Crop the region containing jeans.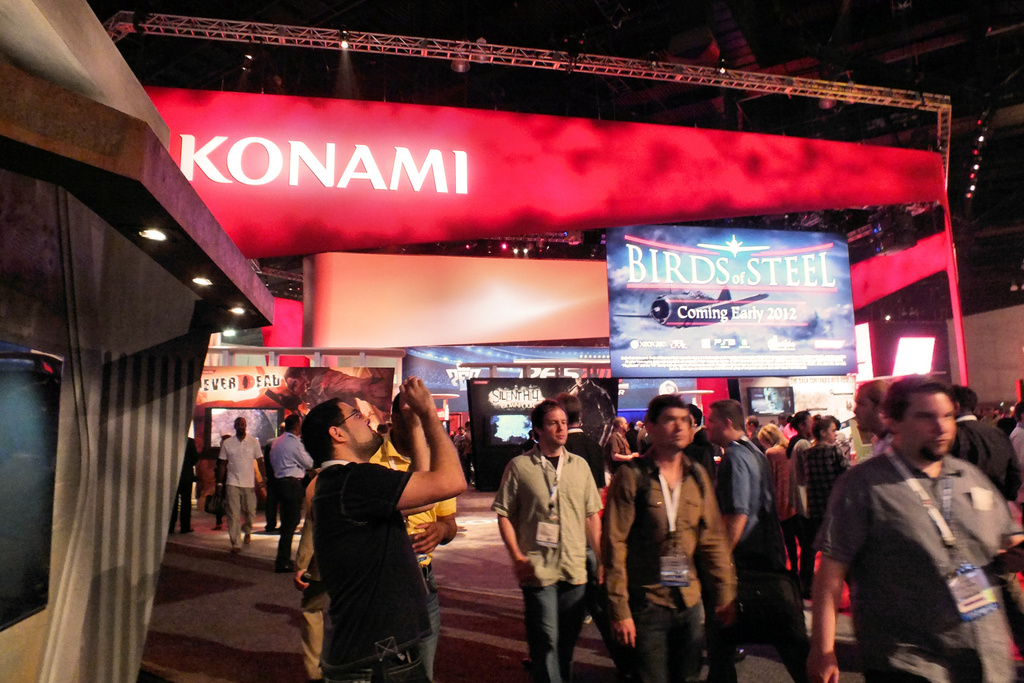
Crop region: (left=420, top=563, right=439, bottom=662).
